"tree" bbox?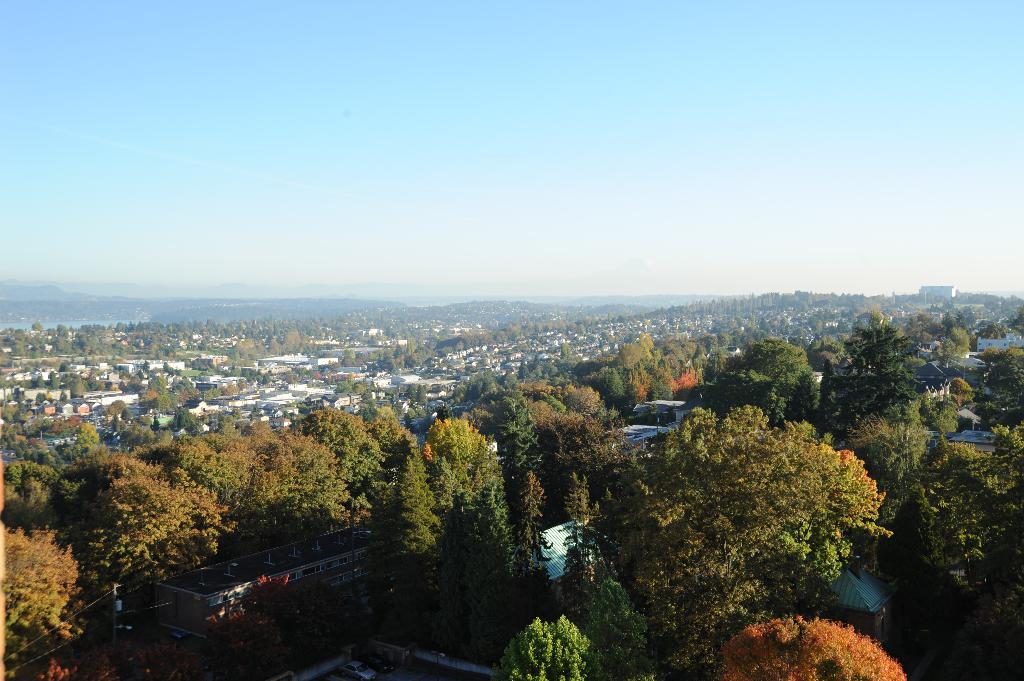
bbox(380, 465, 436, 609)
